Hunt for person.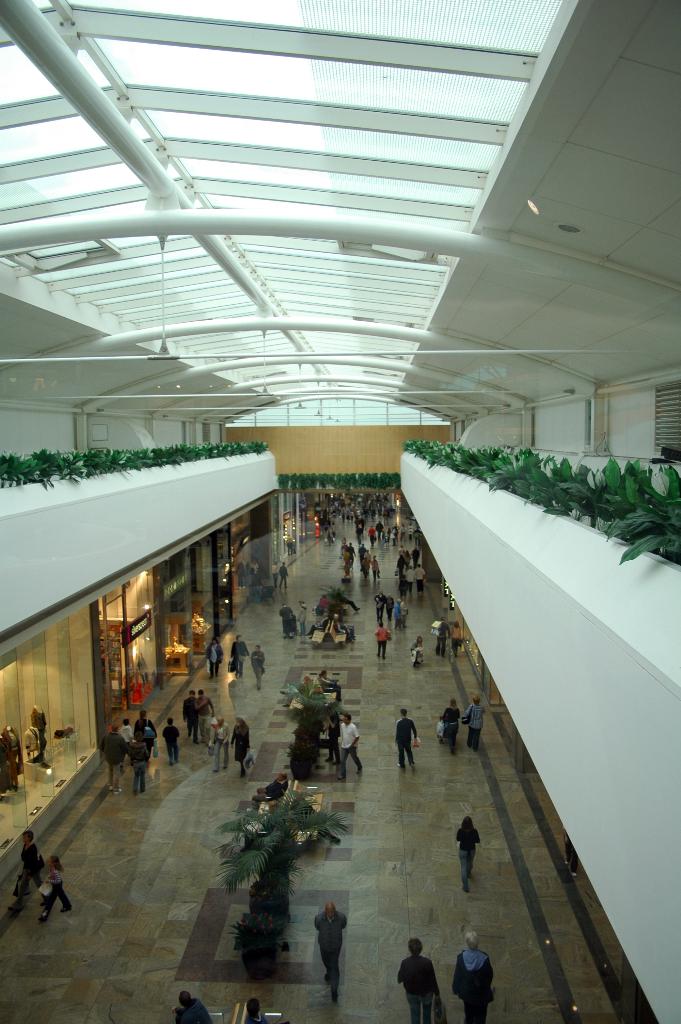
Hunted down at bbox=[317, 898, 358, 999].
